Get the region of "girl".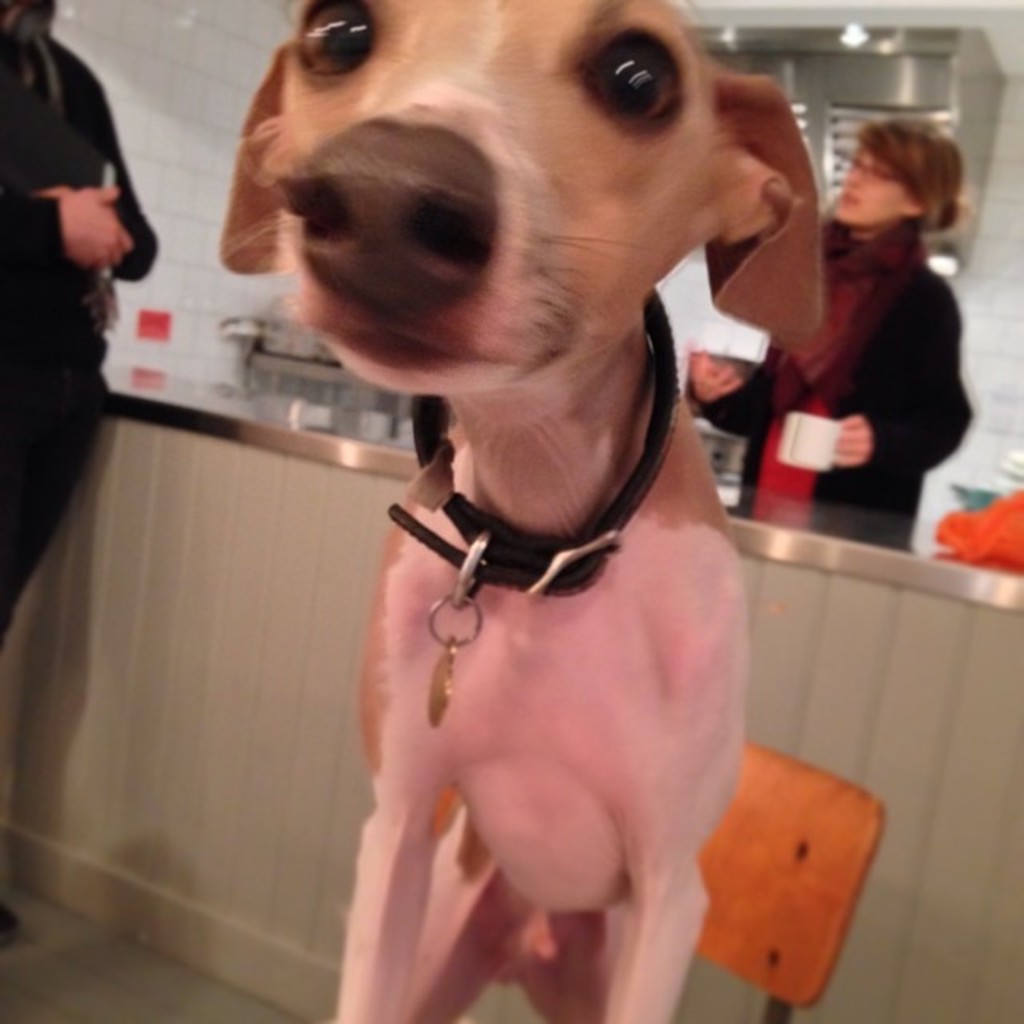
(x1=0, y1=3, x2=163, y2=946).
